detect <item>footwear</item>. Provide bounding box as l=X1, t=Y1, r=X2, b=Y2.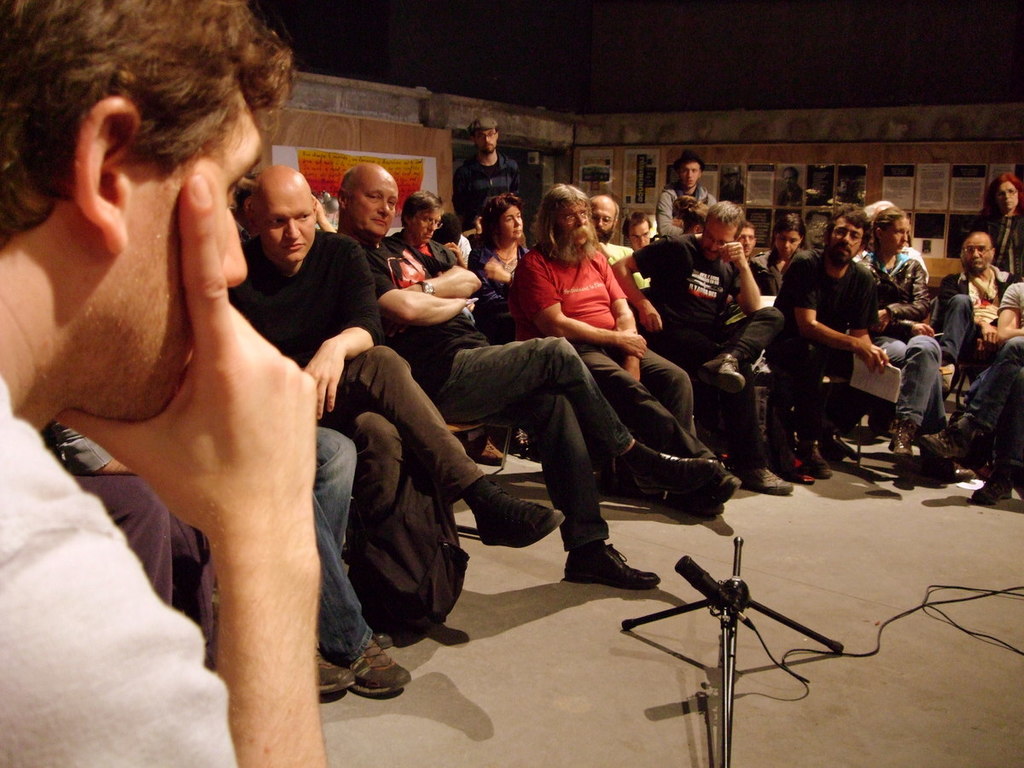
l=806, t=443, r=834, b=479.
